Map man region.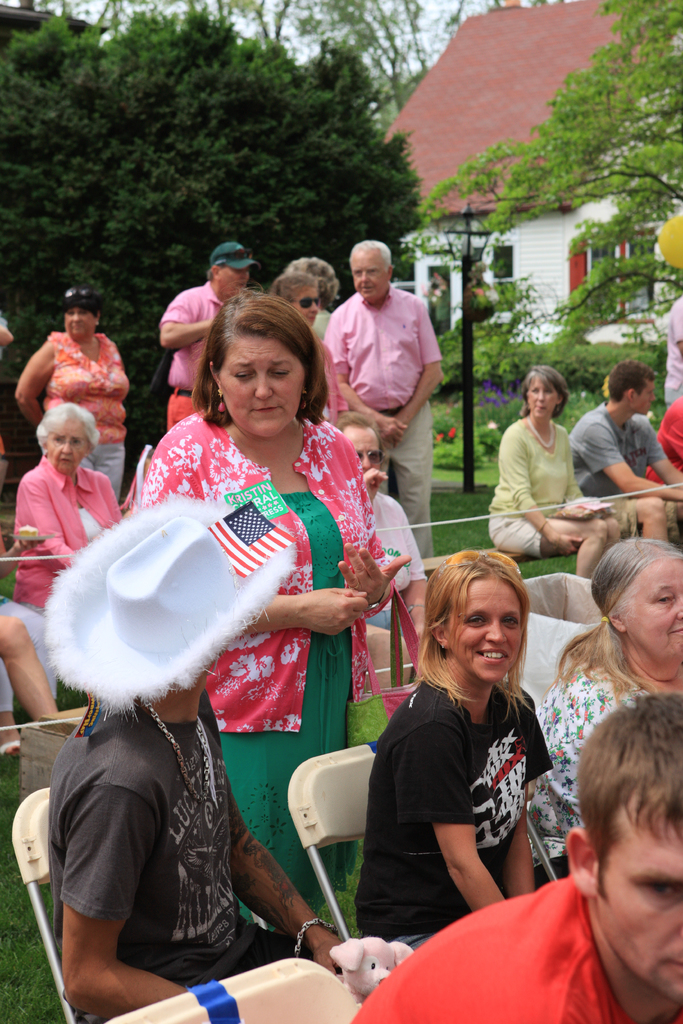
Mapped to 332 414 423 666.
